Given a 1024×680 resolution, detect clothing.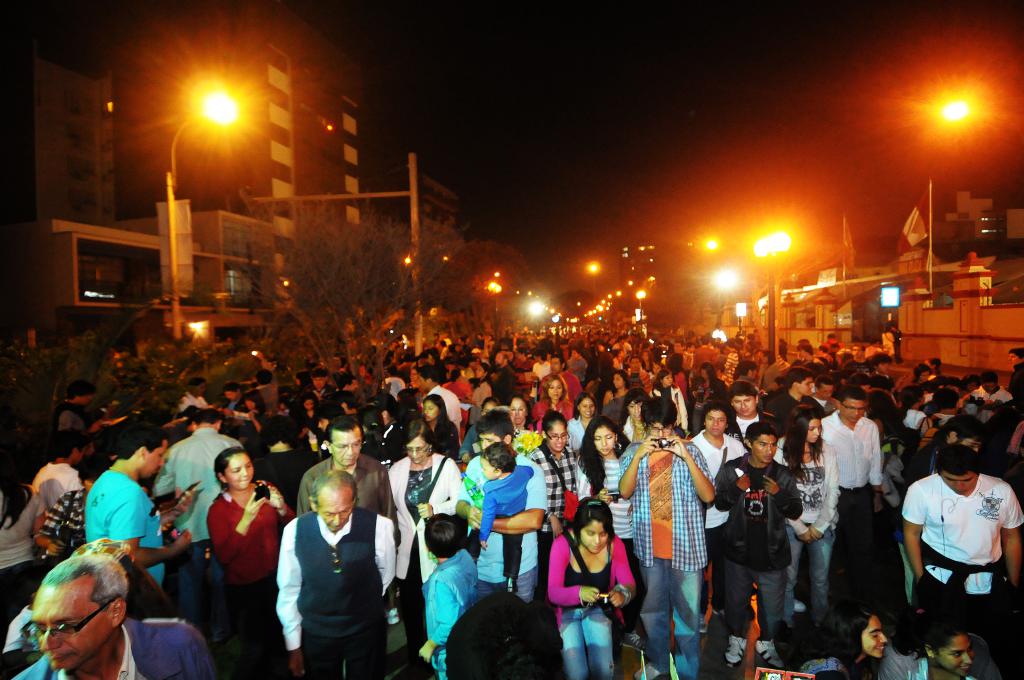
[x1=294, y1=448, x2=403, y2=553].
